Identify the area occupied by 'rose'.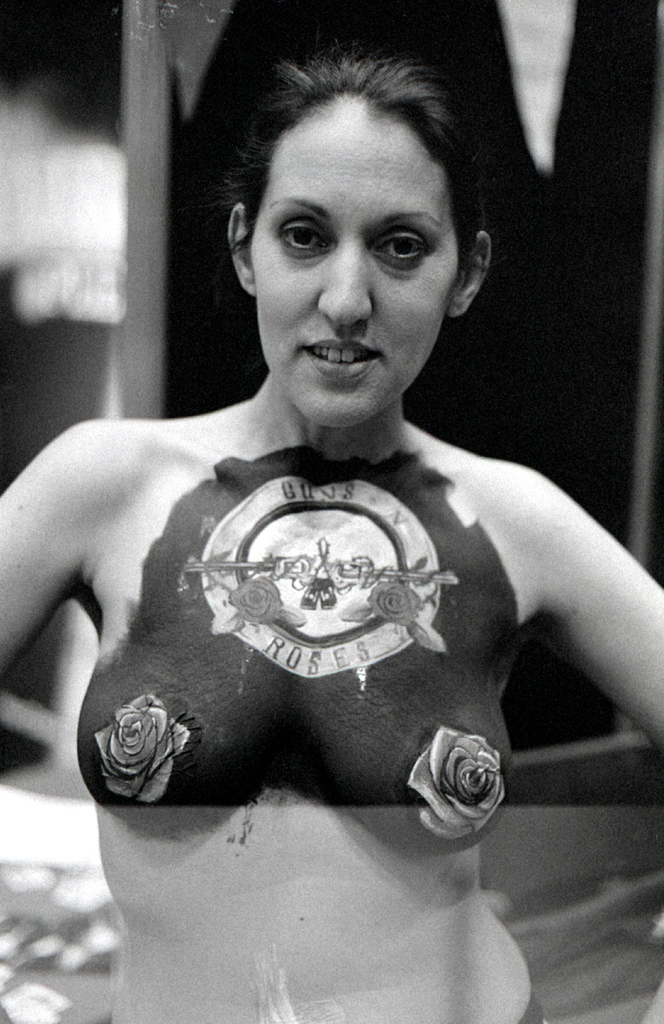
Area: [left=404, top=723, right=506, bottom=840].
